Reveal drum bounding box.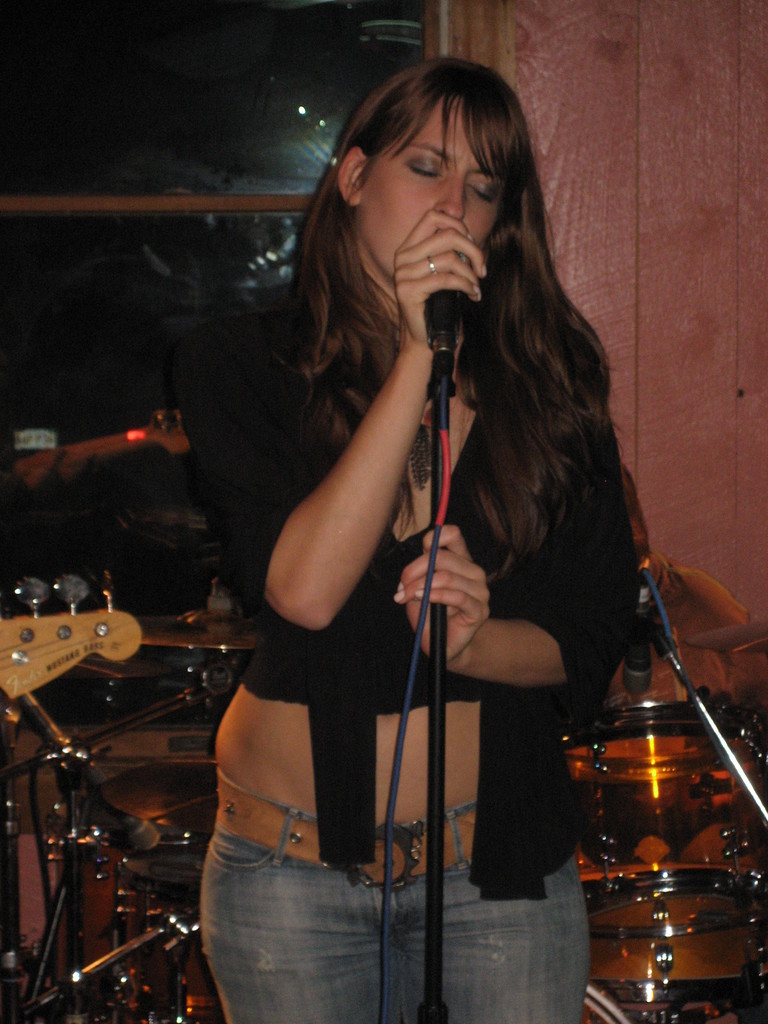
Revealed: detection(584, 912, 767, 1012).
